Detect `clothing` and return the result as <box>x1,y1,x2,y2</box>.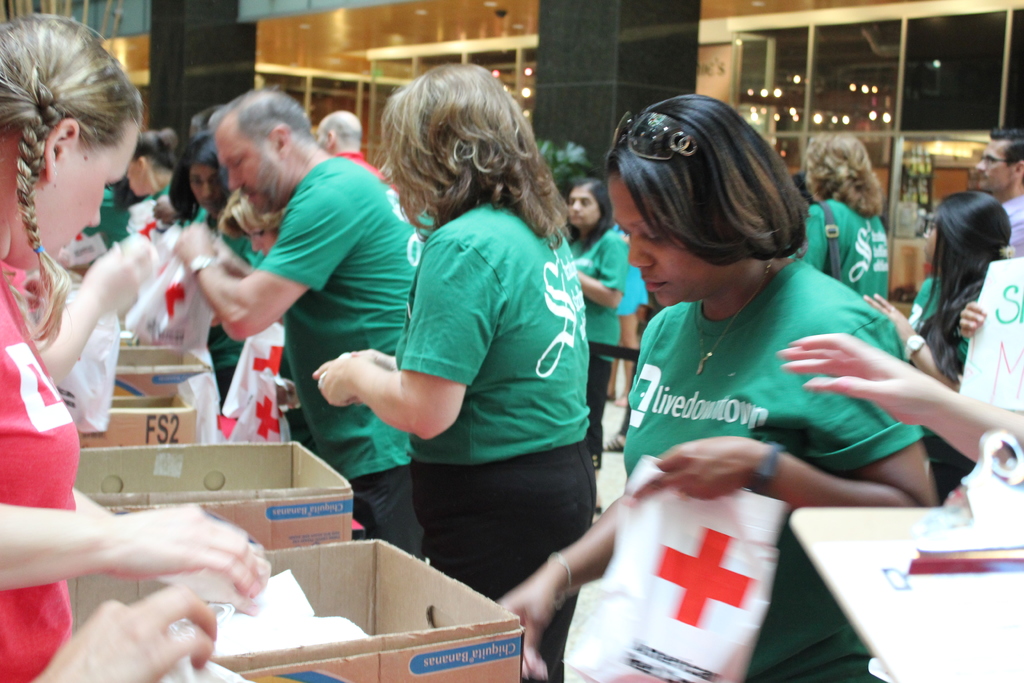
<box>394,199,588,441</box>.
